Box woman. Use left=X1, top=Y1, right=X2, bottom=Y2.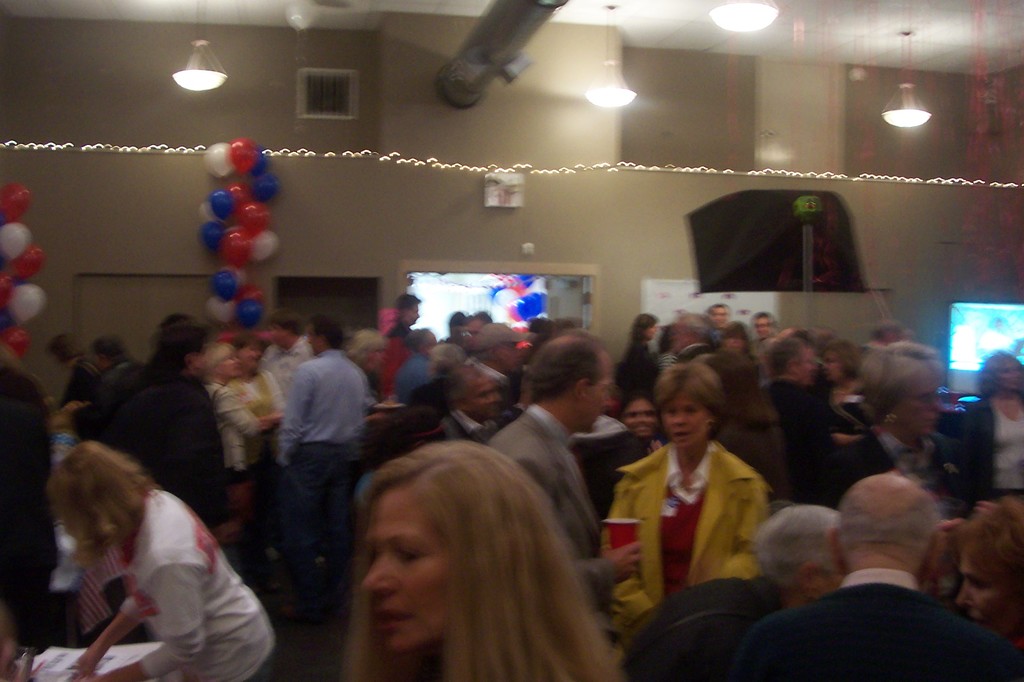
left=310, top=422, right=628, bottom=681.
